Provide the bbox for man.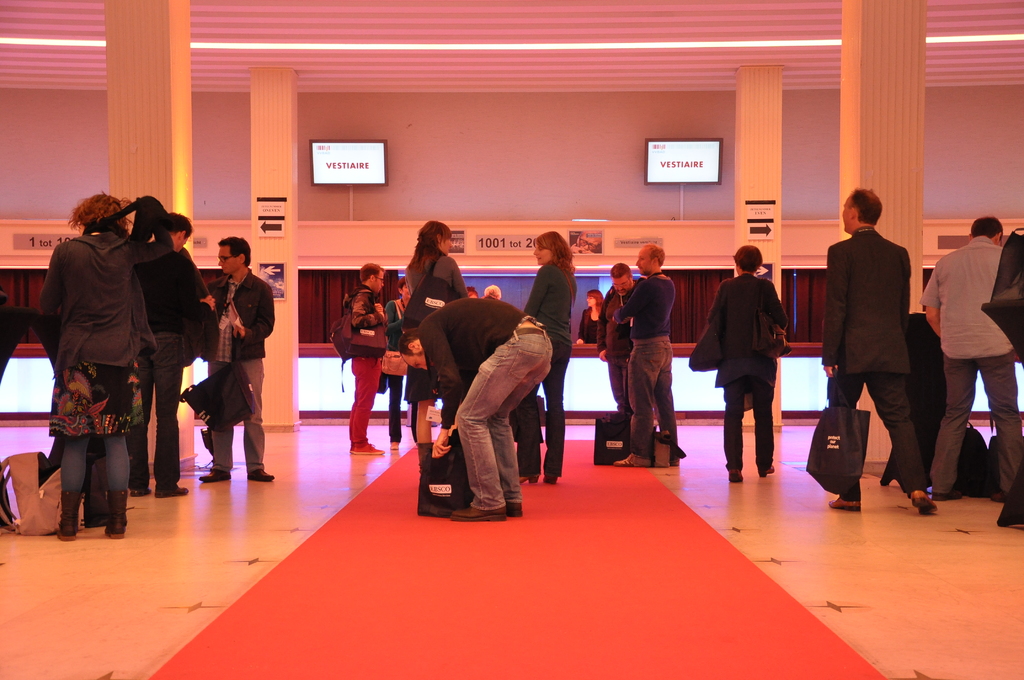
{"x1": 914, "y1": 220, "x2": 1016, "y2": 507}.
